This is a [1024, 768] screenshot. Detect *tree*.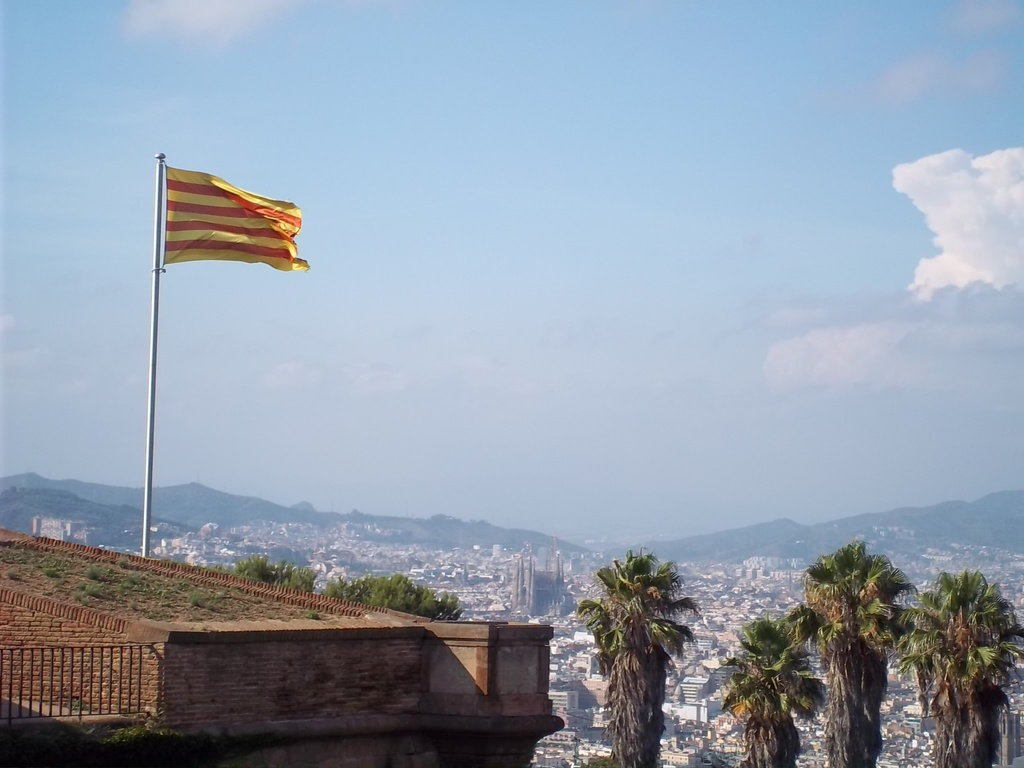
region(722, 620, 810, 767).
